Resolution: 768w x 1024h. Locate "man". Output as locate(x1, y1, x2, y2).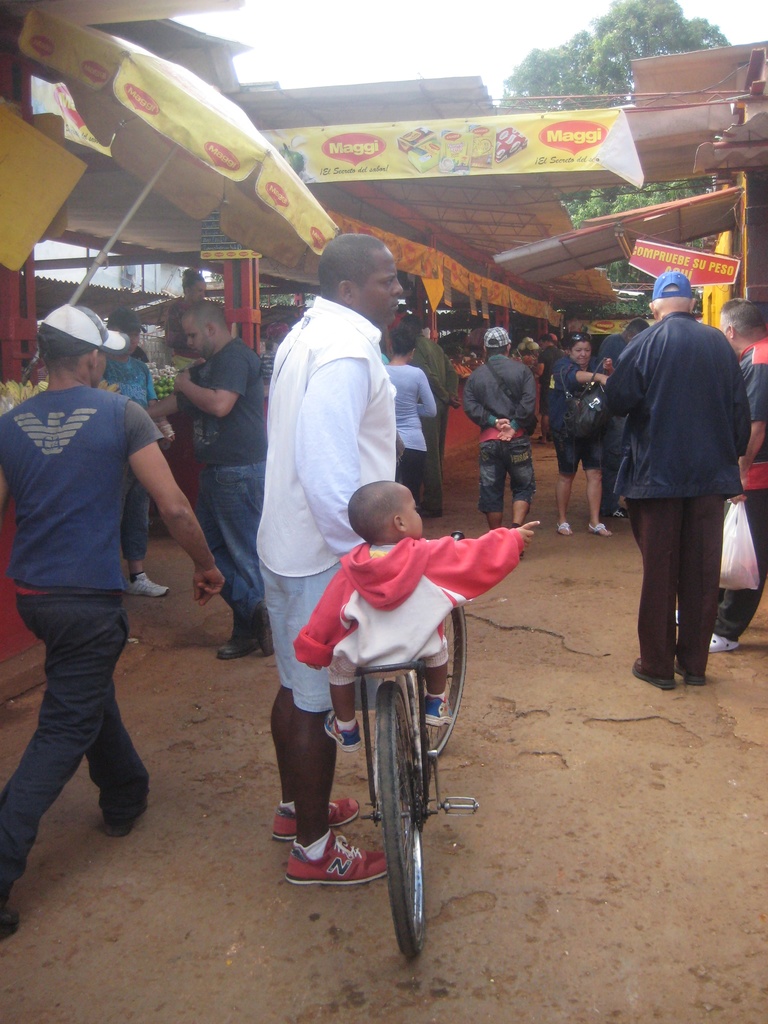
locate(251, 228, 401, 887).
